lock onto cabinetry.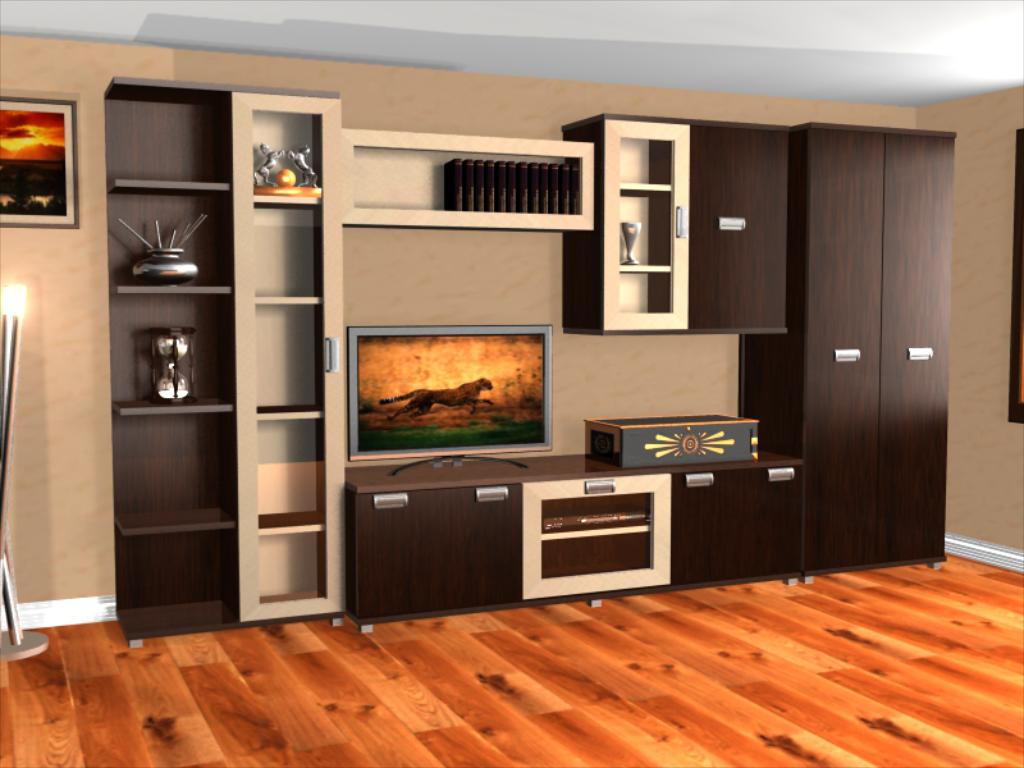
Locked: bbox(237, 517, 344, 621).
